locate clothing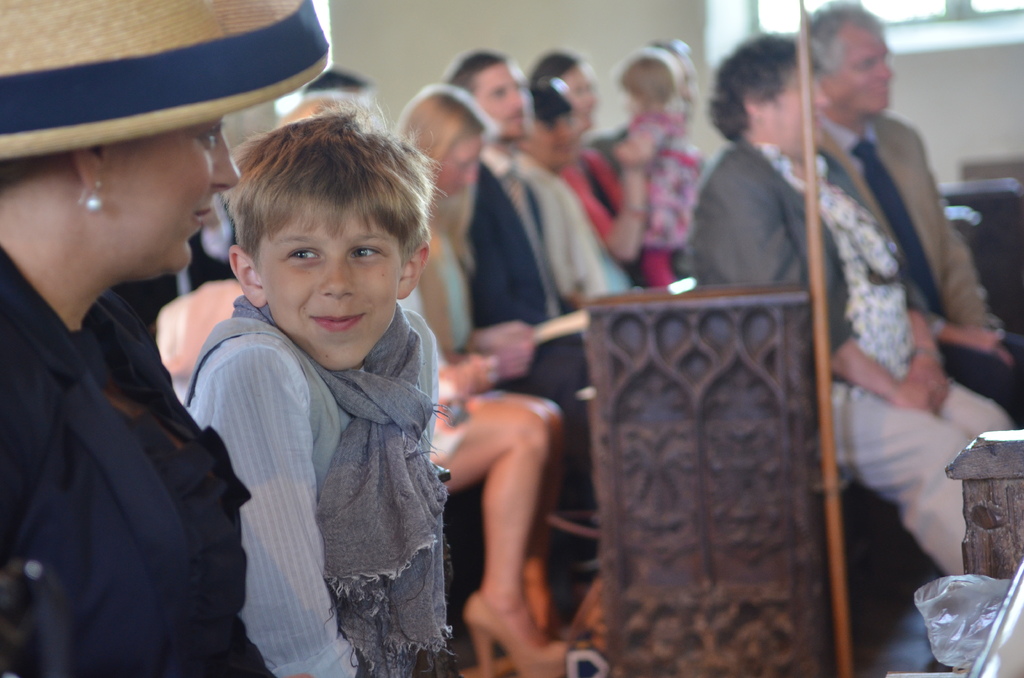
(left=0, top=234, right=273, bottom=677)
